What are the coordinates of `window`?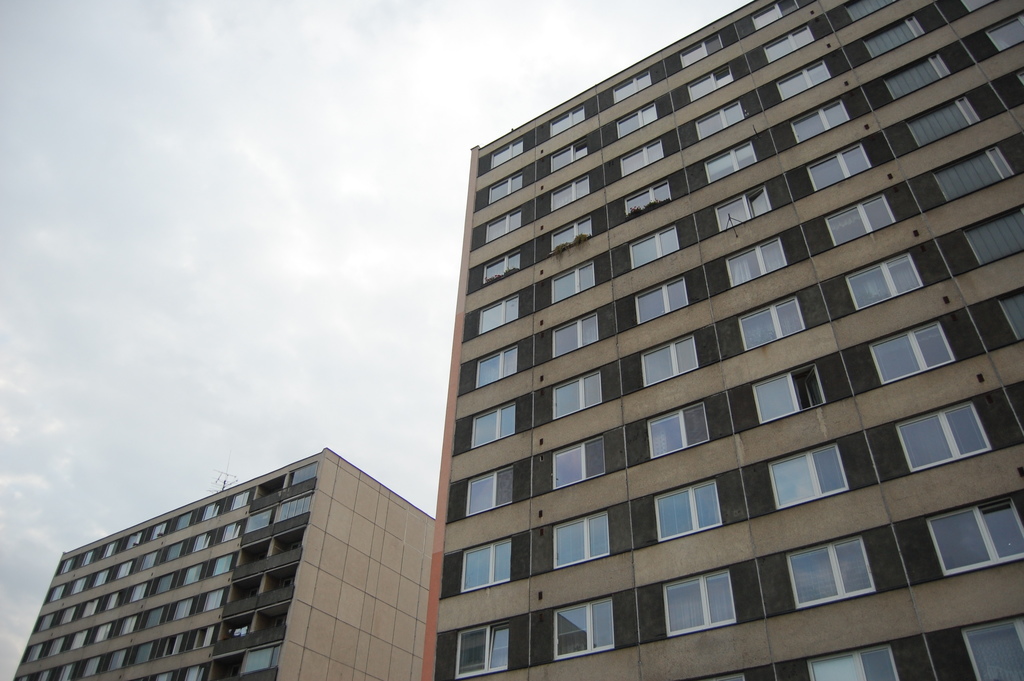
BBox(481, 249, 521, 286).
